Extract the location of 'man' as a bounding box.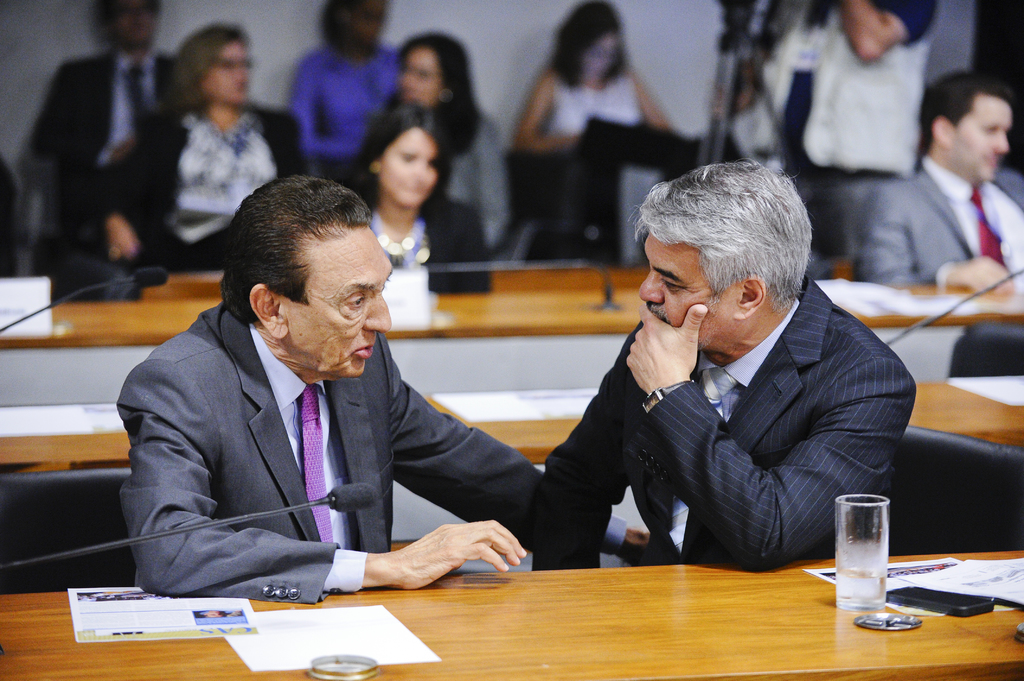
BBox(859, 63, 1023, 377).
